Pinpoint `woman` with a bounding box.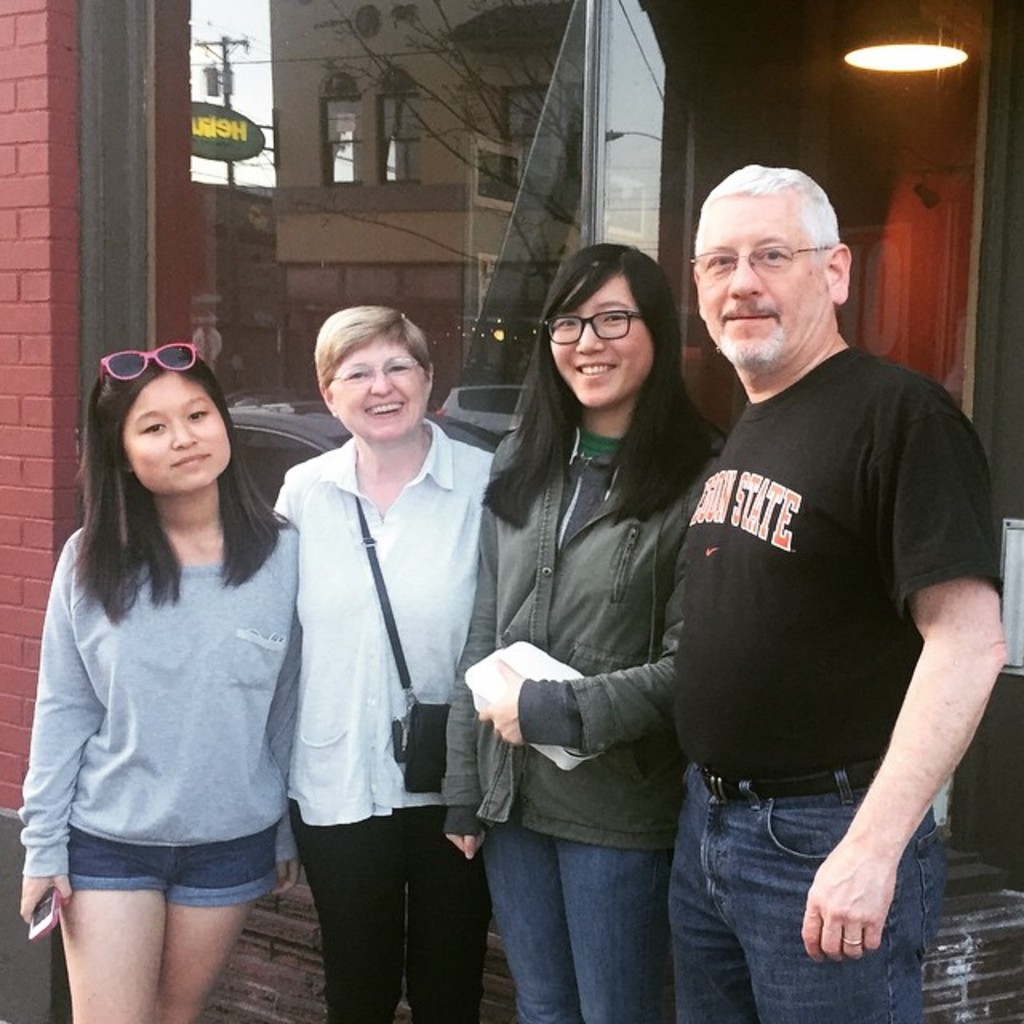
select_region(18, 334, 323, 1021).
